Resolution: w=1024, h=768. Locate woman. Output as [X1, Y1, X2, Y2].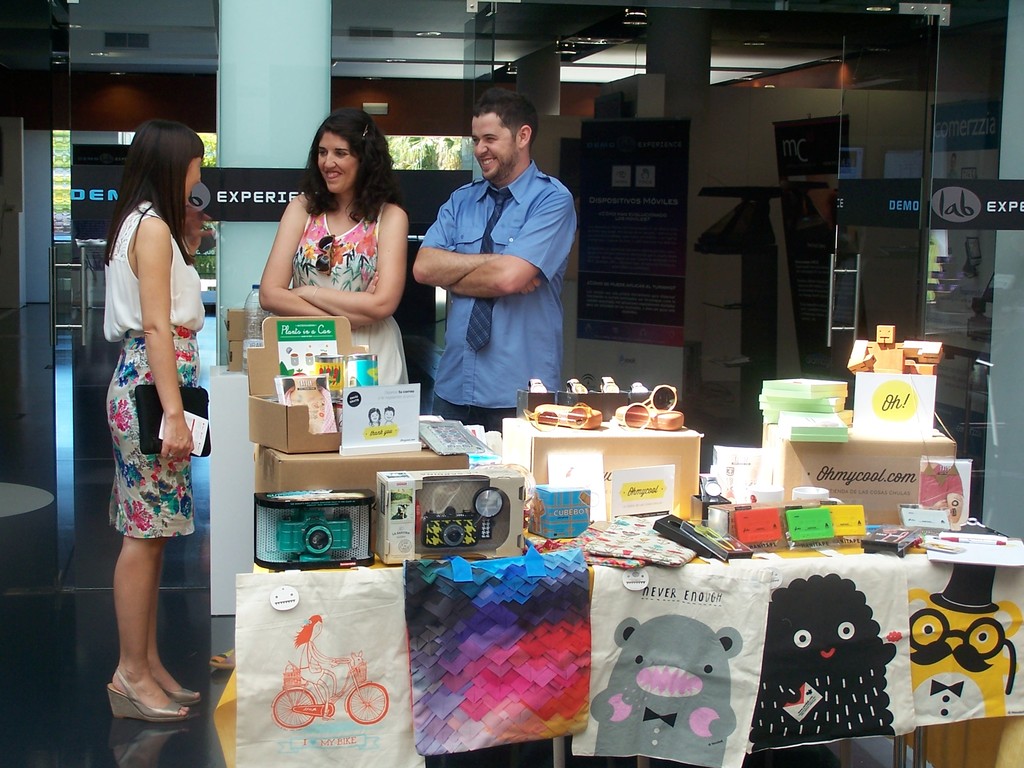
[103, 120, 205, 724].
